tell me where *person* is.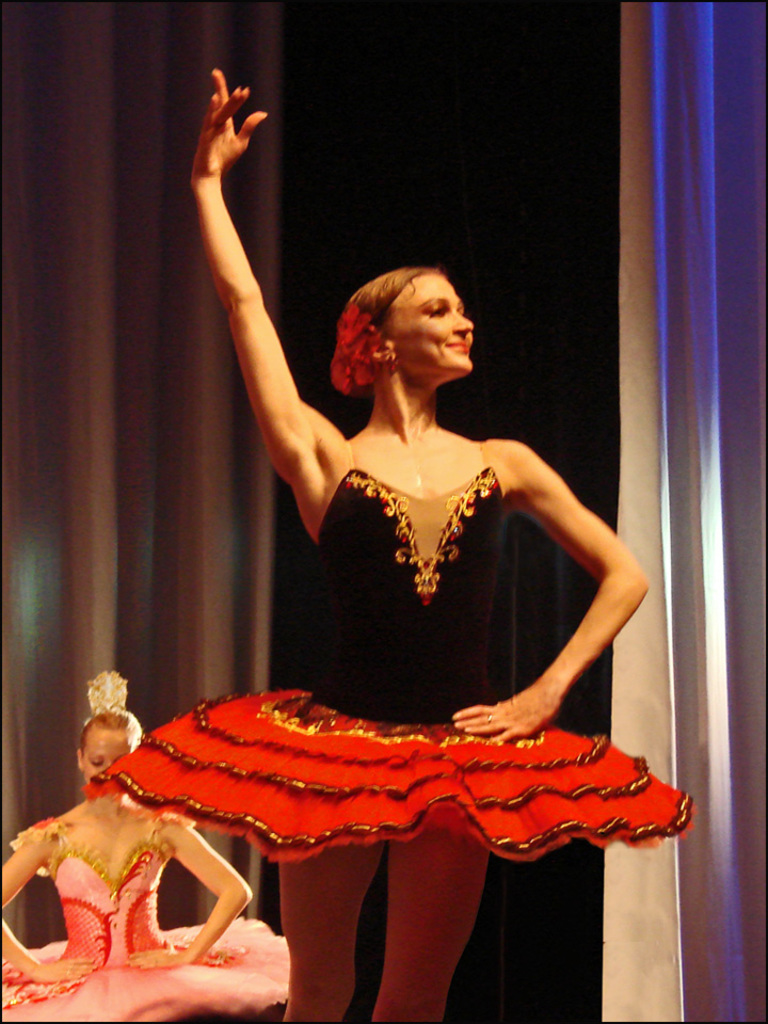
*person* is at (0, 665, 300, 1023).
